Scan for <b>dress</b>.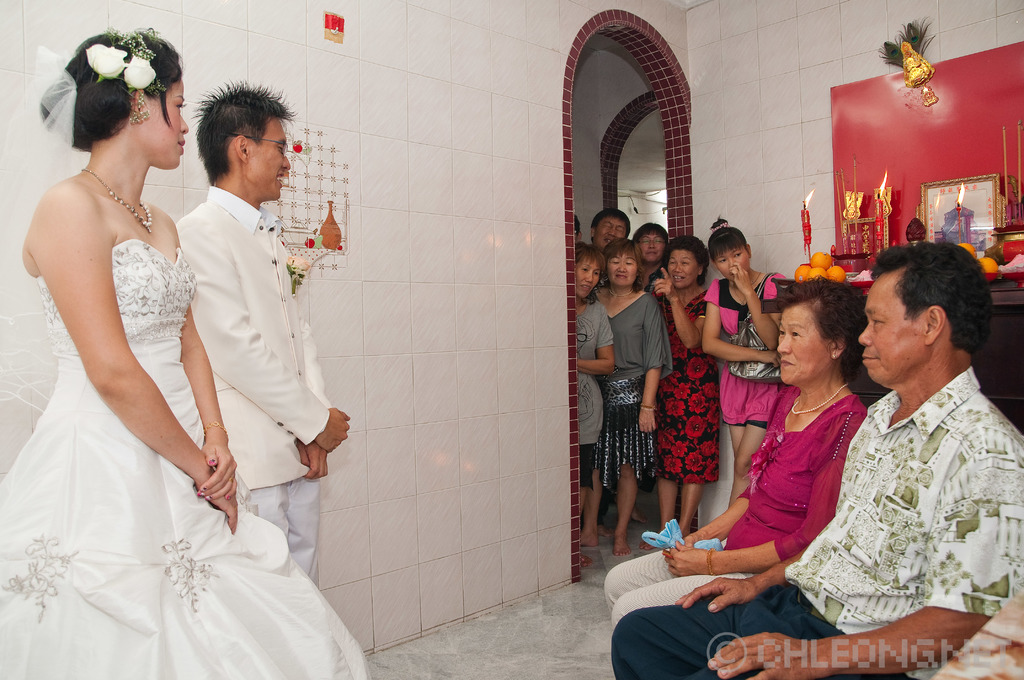
Scan result: box=[0, 215, 376, 679].
